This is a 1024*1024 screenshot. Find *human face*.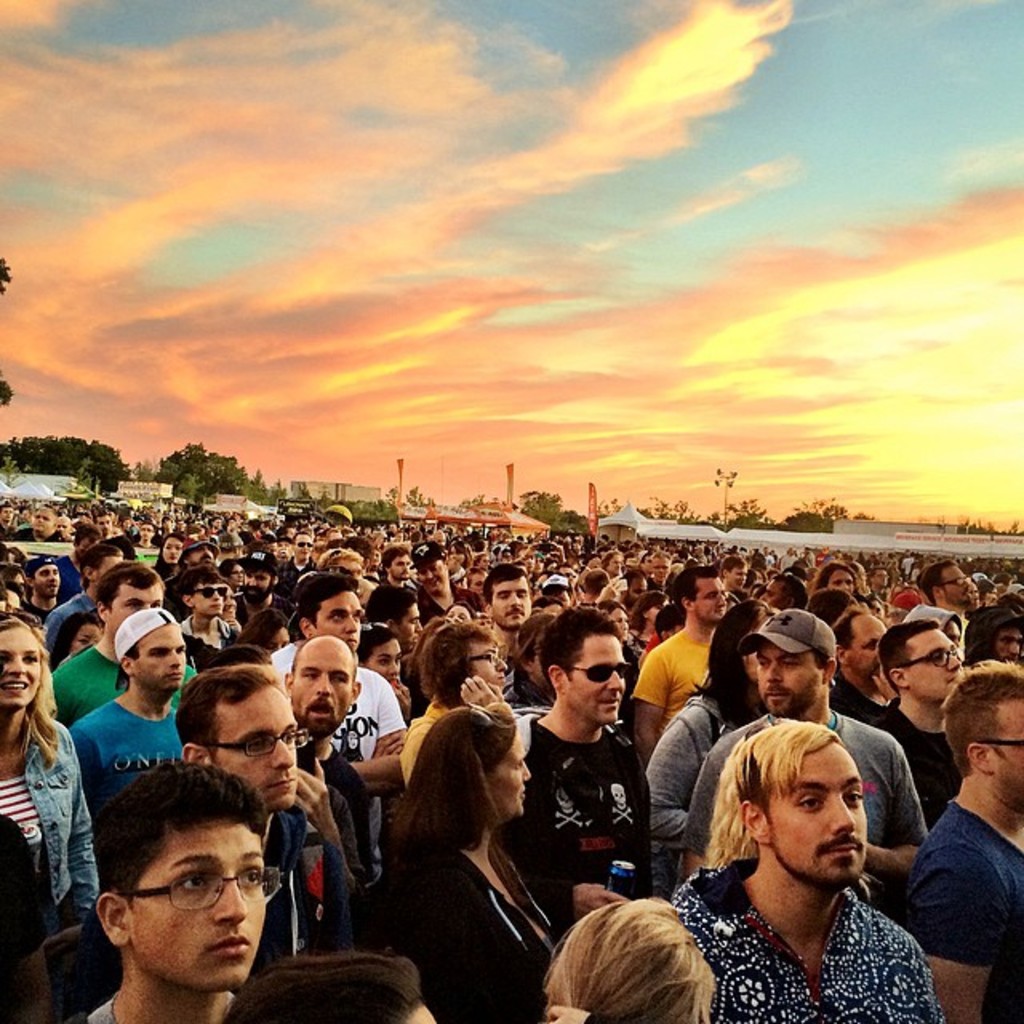
Bounding box: {"left": 136, "top": 626, "right": 186, "bottom": 691}.
